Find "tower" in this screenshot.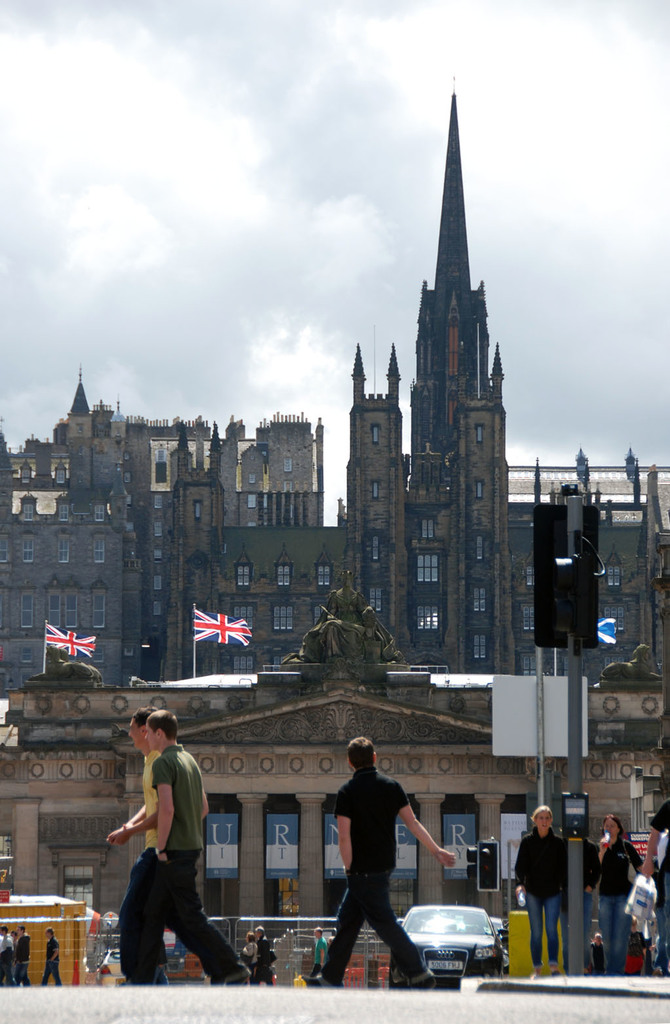
The bounding box for "tower" is box=[344, 80, 519, 677].
